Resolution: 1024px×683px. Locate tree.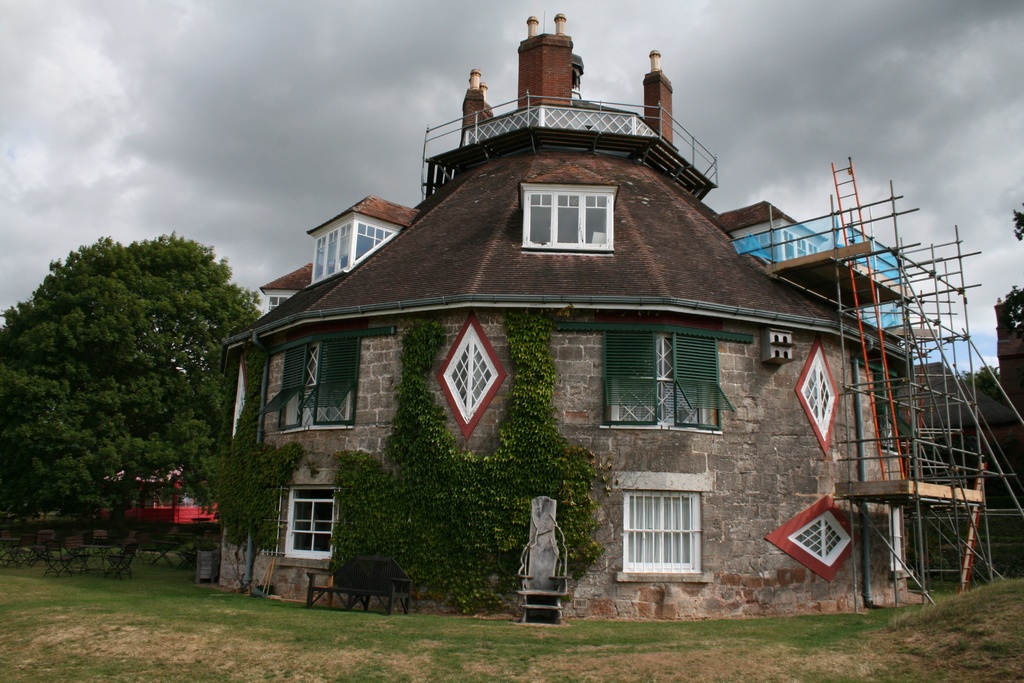
{"x1": 207, "y1": 396, "x2": 302, "y2": 592}.
